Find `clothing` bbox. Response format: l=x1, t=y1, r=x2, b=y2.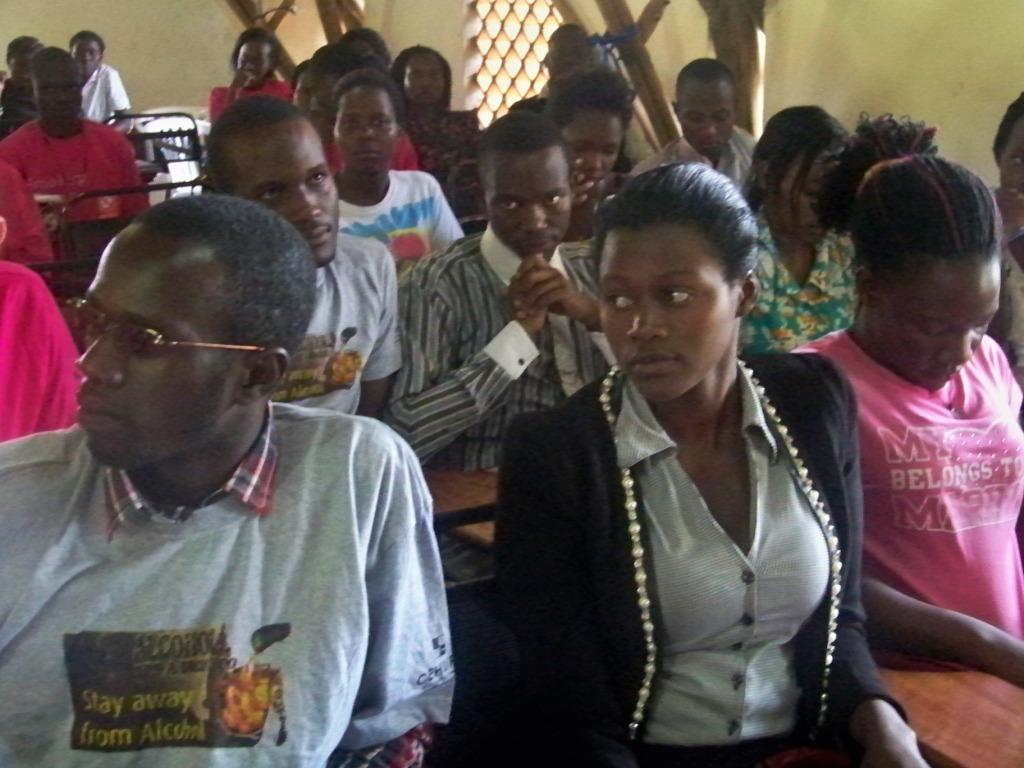
l=484, t=356, r=912, b=763.
